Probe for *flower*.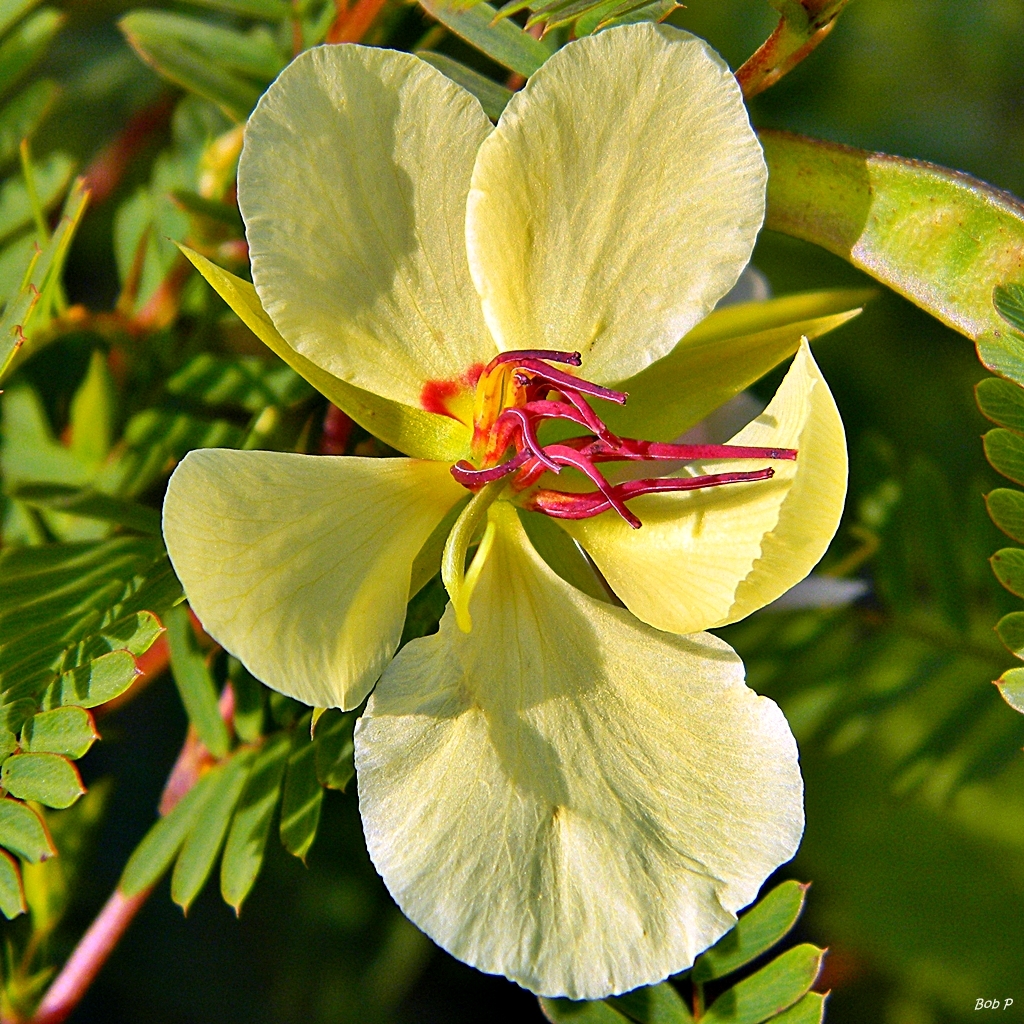
Probe result: x1=179 y1=0 x2=836 y2=956.
